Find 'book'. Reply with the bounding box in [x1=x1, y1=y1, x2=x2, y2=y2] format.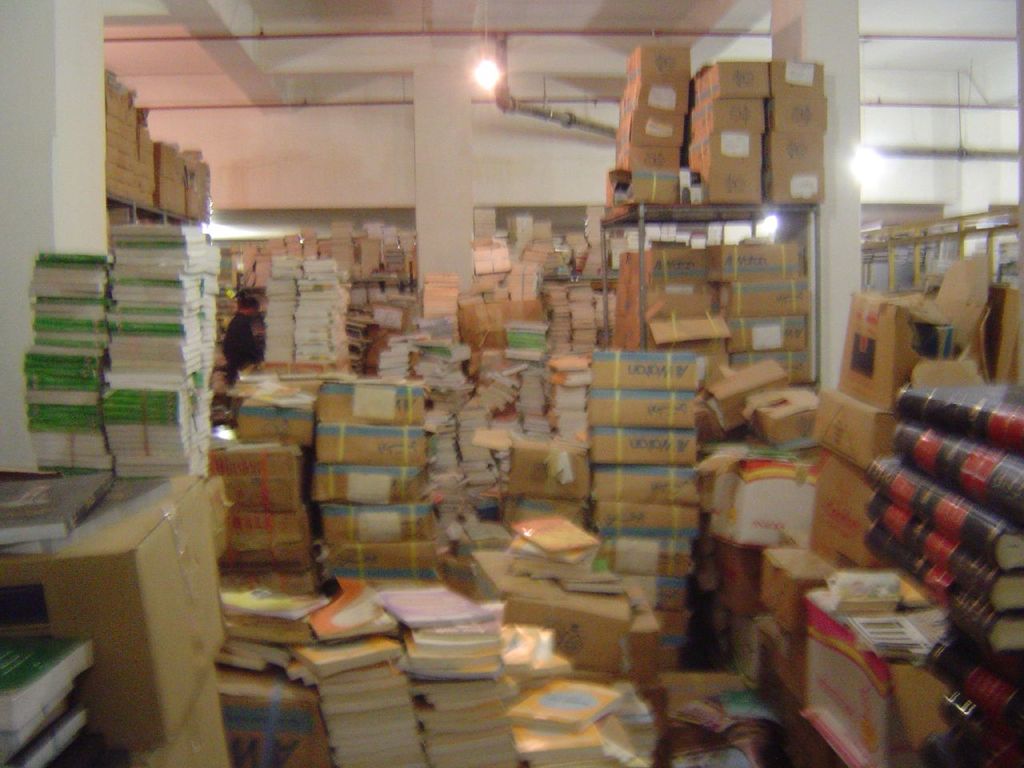
[x1=10, y1=477, x2=174, y2=554].
